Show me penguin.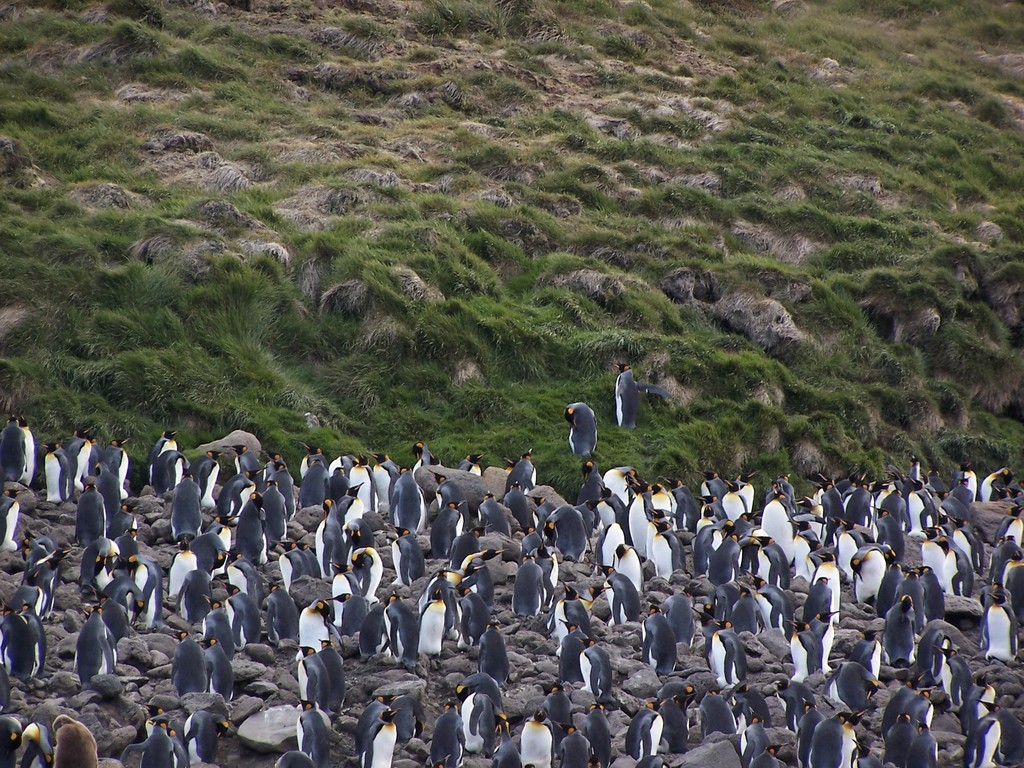
penguin is here: left=879, top=669, right=924, bottom=743.
